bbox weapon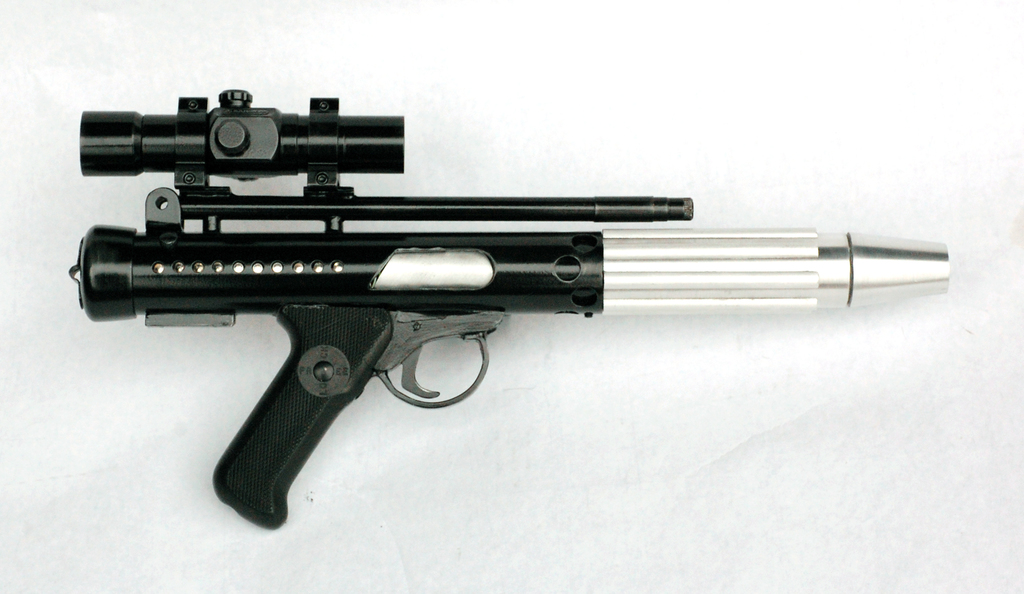
[x1=72, y1=86, x2=947, y2=524]
